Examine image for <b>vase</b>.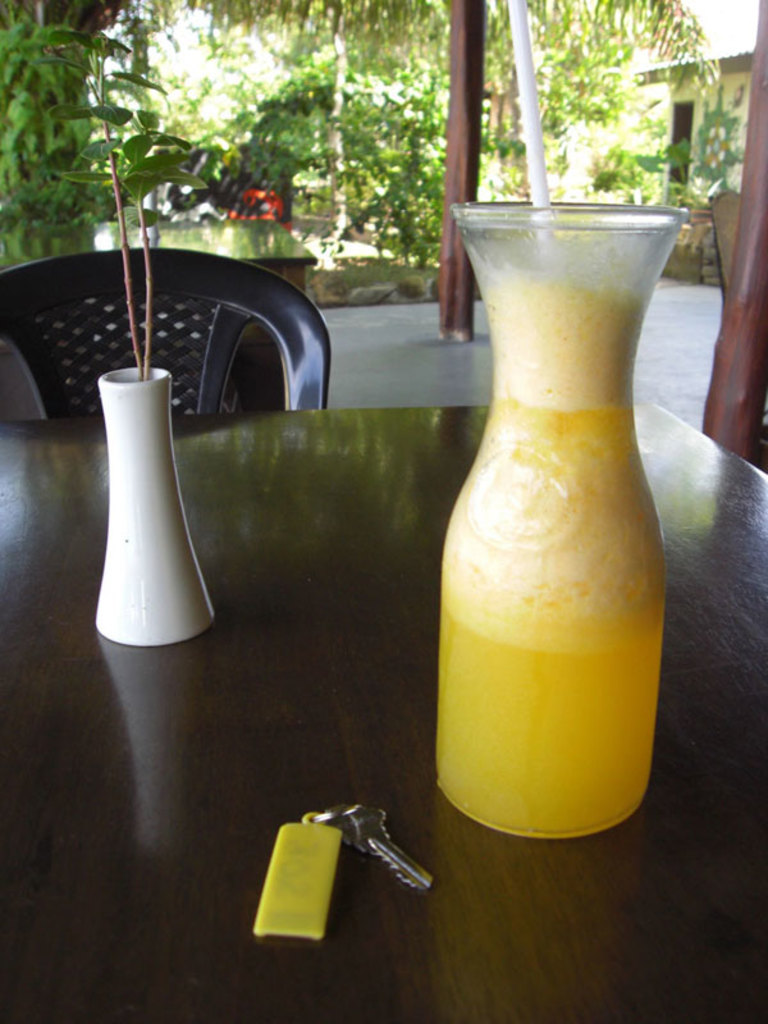
Examination result: x1=93, y1=361, x2=219, y2=648.
